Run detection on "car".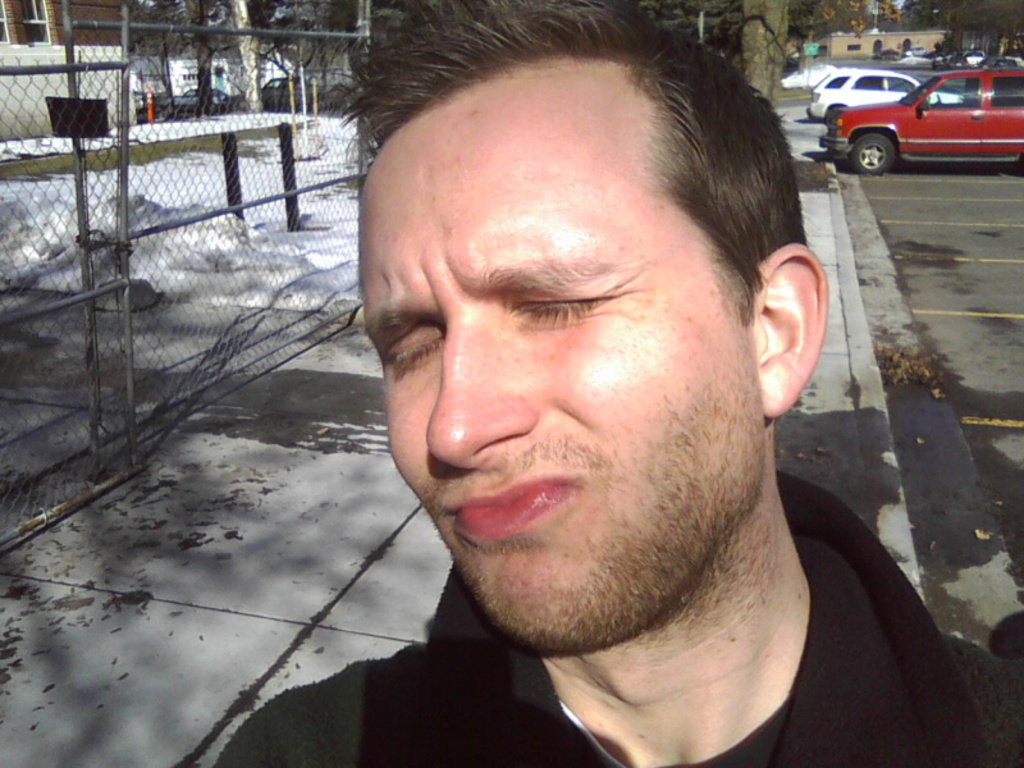
Result: region(814, 68, 1023, 178).
